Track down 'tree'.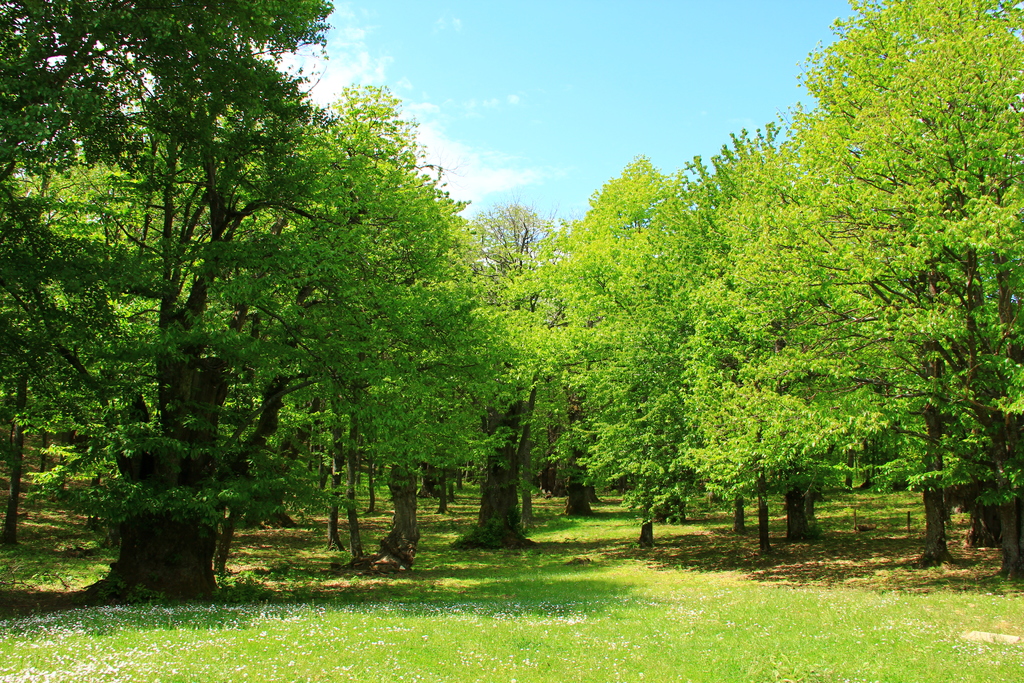
Tracked to <bbox>76, 31, 458, 611</bbox>.
